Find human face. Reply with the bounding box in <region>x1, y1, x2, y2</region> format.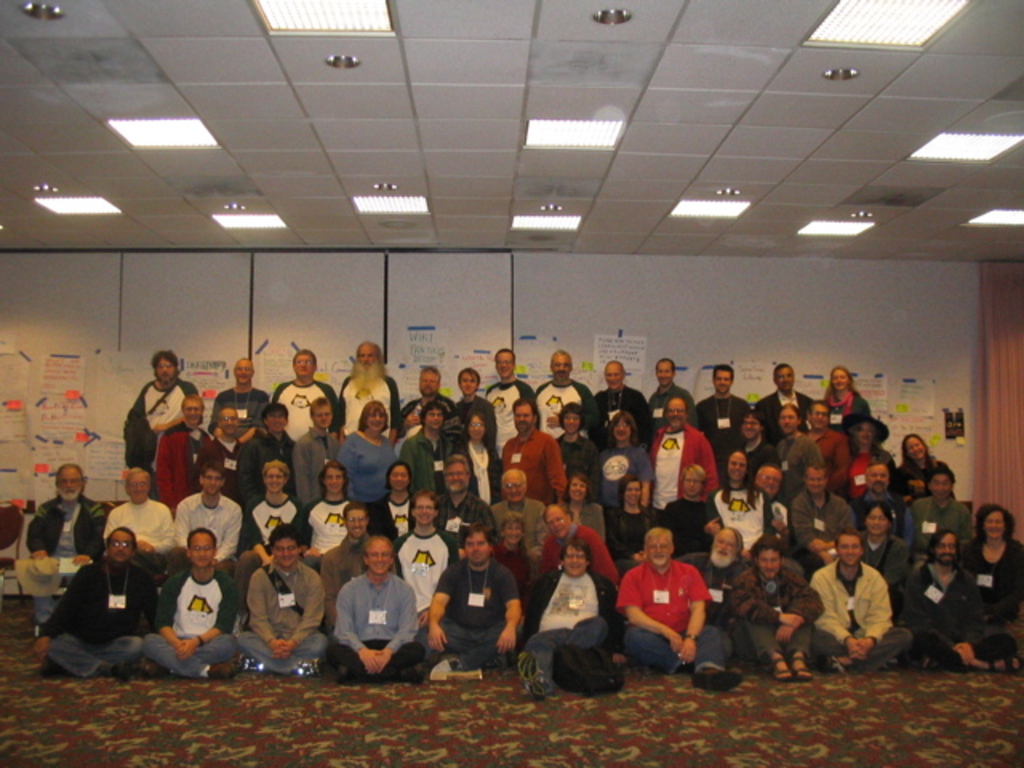
<region>568, 478, 582, 496</region>.
